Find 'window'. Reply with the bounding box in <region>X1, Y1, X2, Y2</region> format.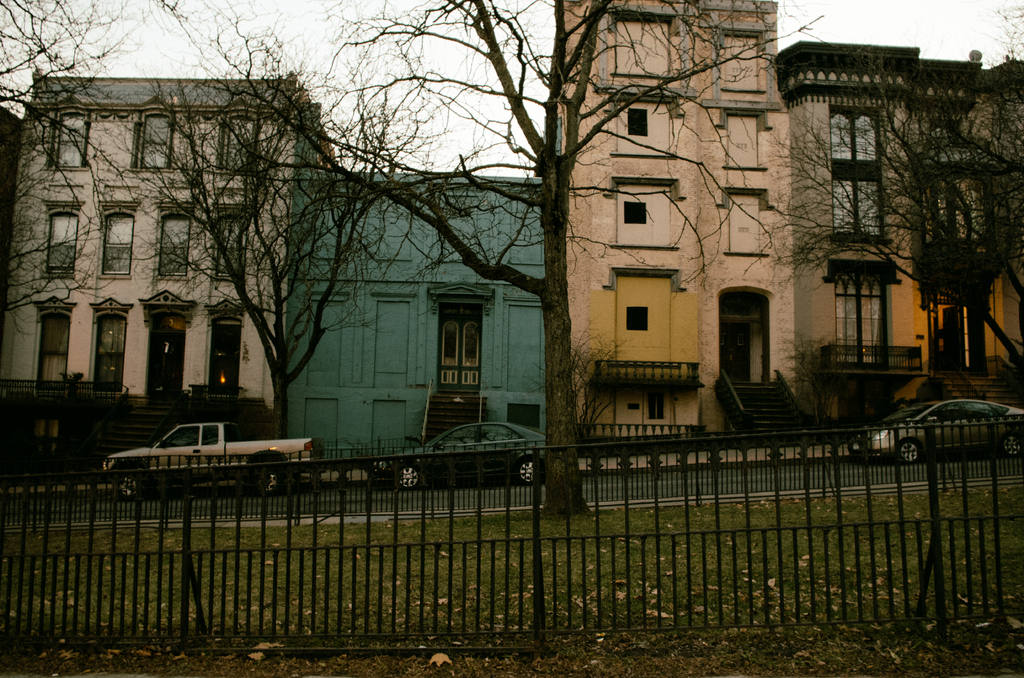
<region>625, 107, 648, 137</region>.
